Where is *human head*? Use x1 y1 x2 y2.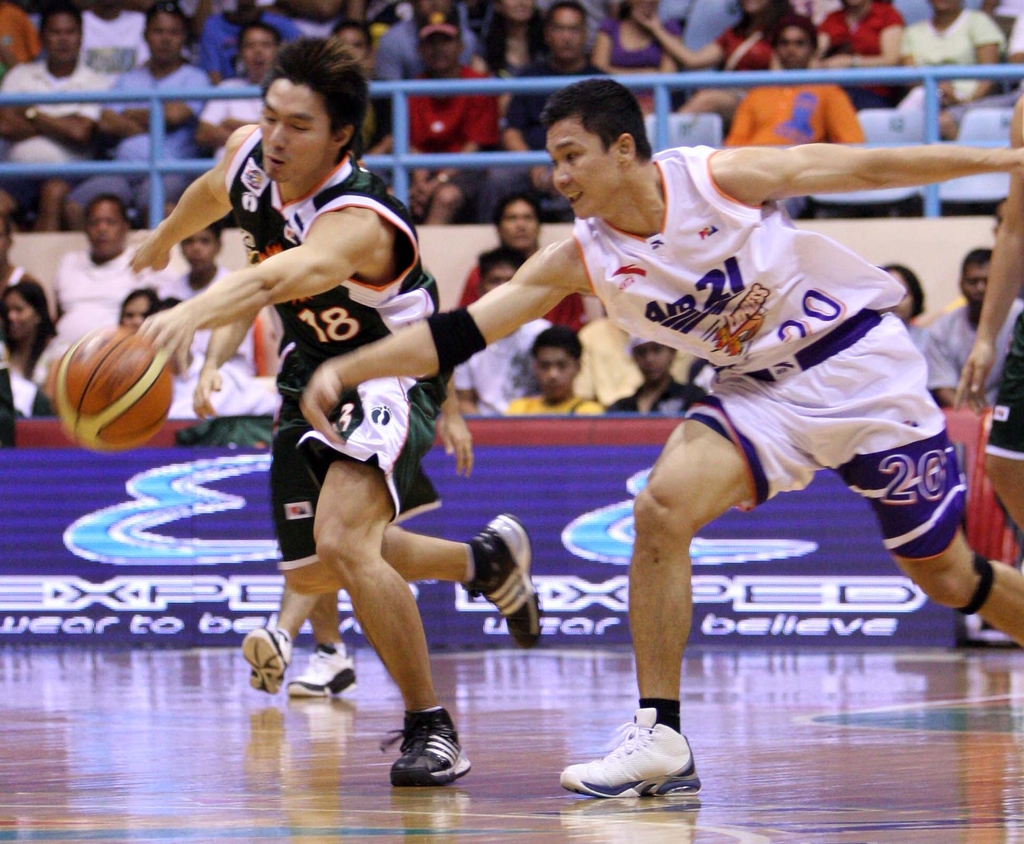
120 291 150 339.
